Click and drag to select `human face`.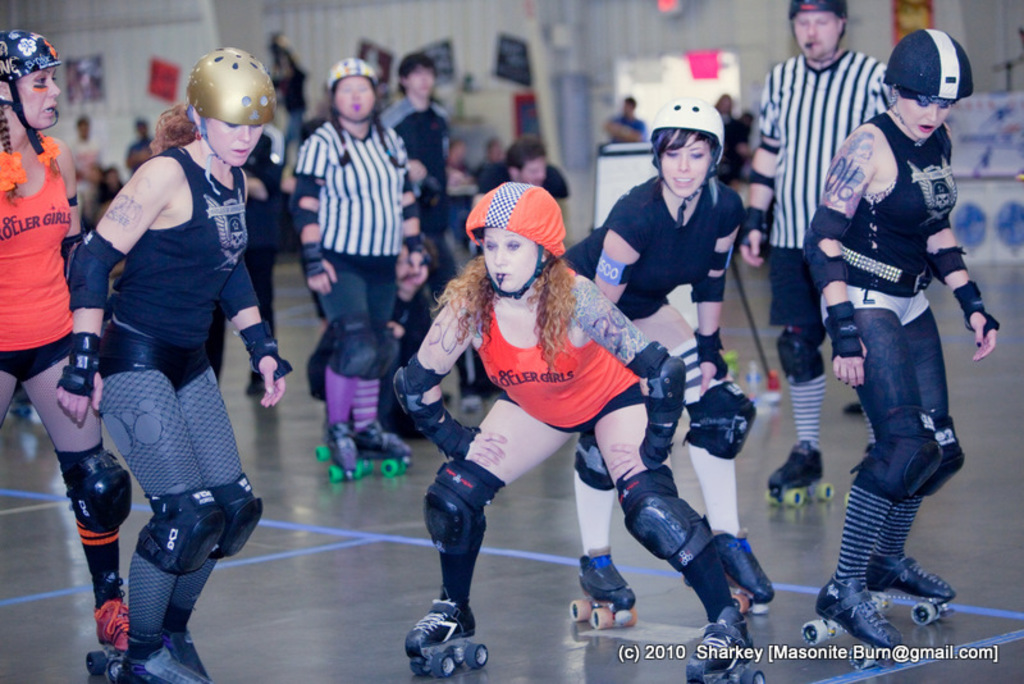
Selection: [x1=406, y1=65, x2=436, y2=96].
